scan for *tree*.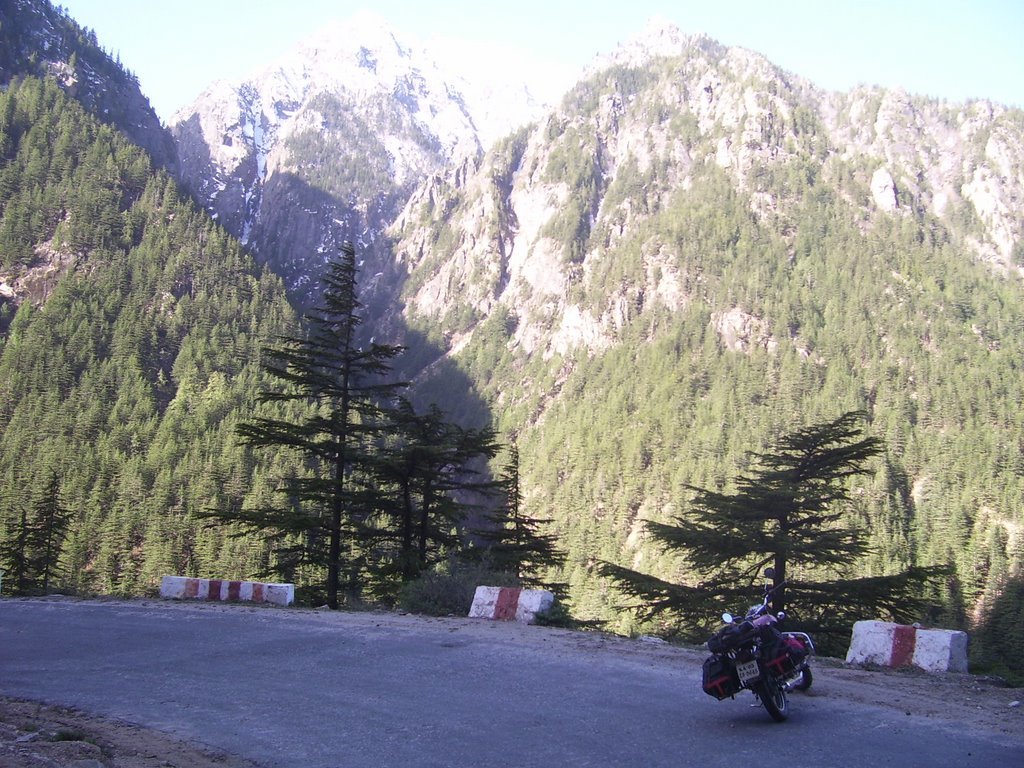
Scan result: detection(481, 426, 577, 633).
